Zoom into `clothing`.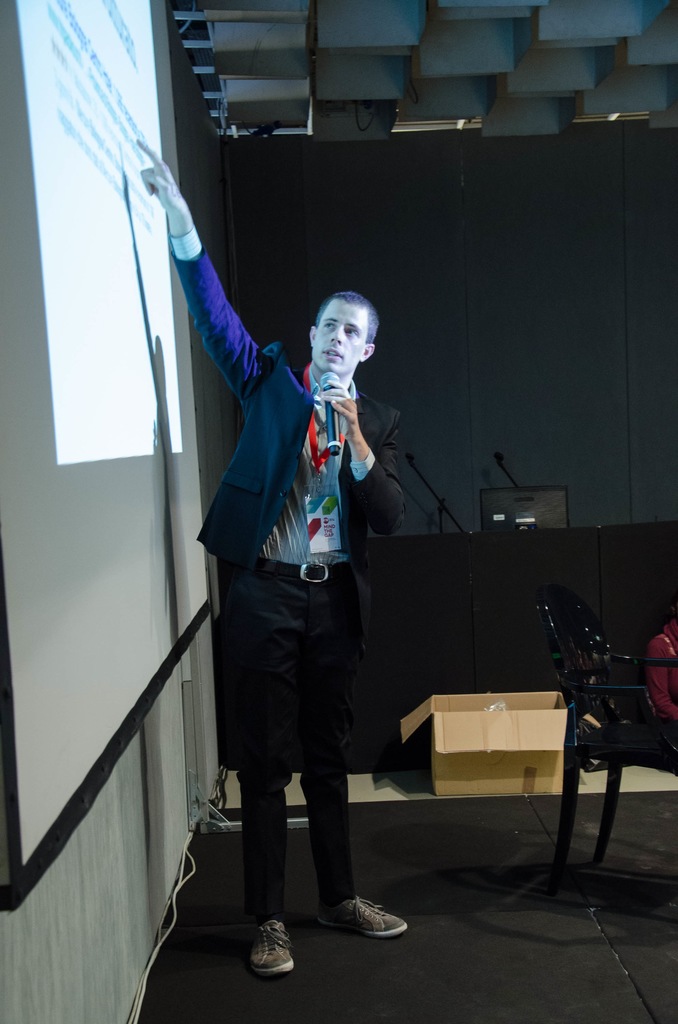
Zoom target: x1=643 y1=614 x2=677 y2=729.
